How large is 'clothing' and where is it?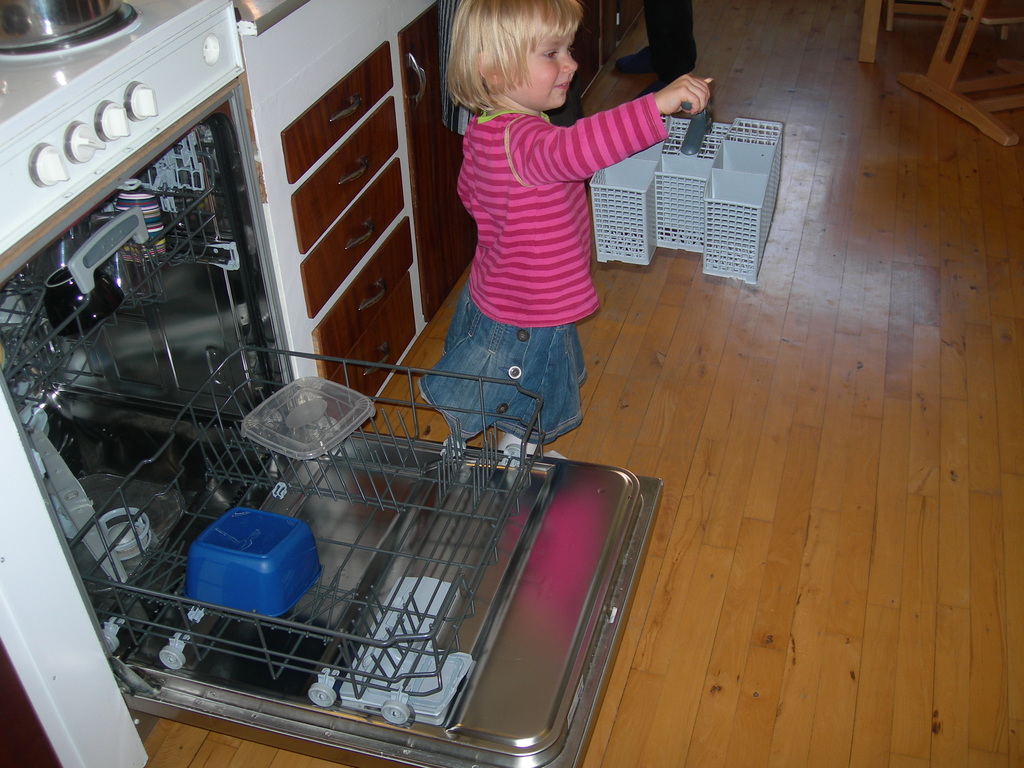
Bounding box: [402, 85, 669, 445].
